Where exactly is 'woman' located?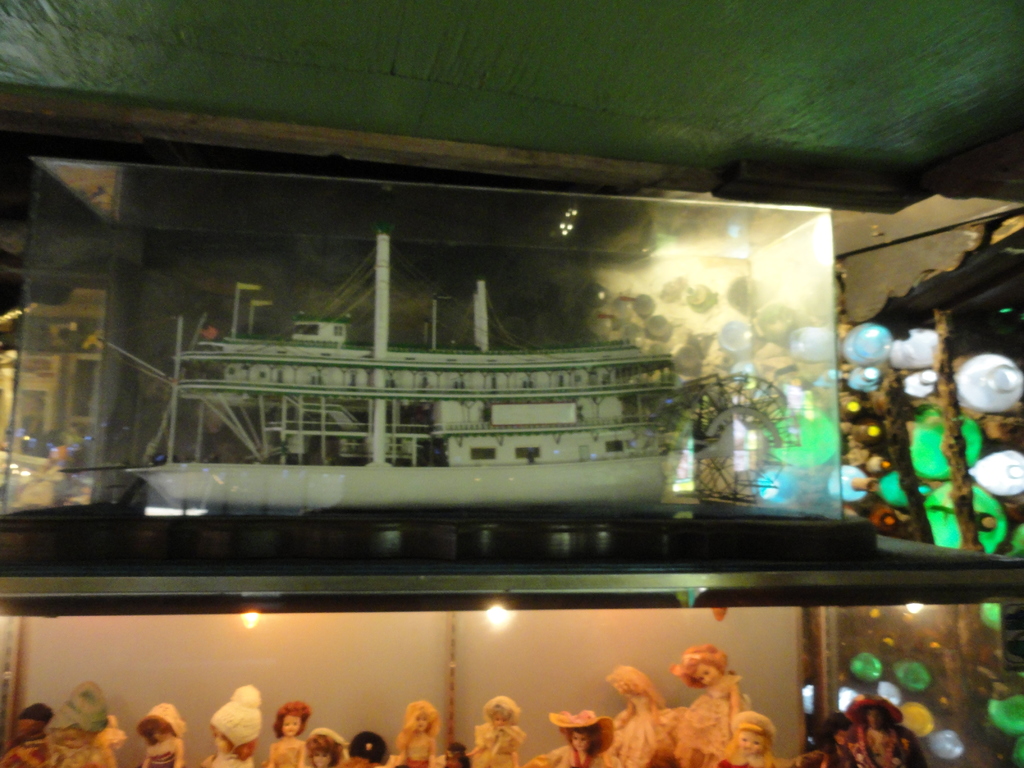
Its bounding box is {"x1": 264, "y1": 700, "x2": 309, "y2": 767}.
